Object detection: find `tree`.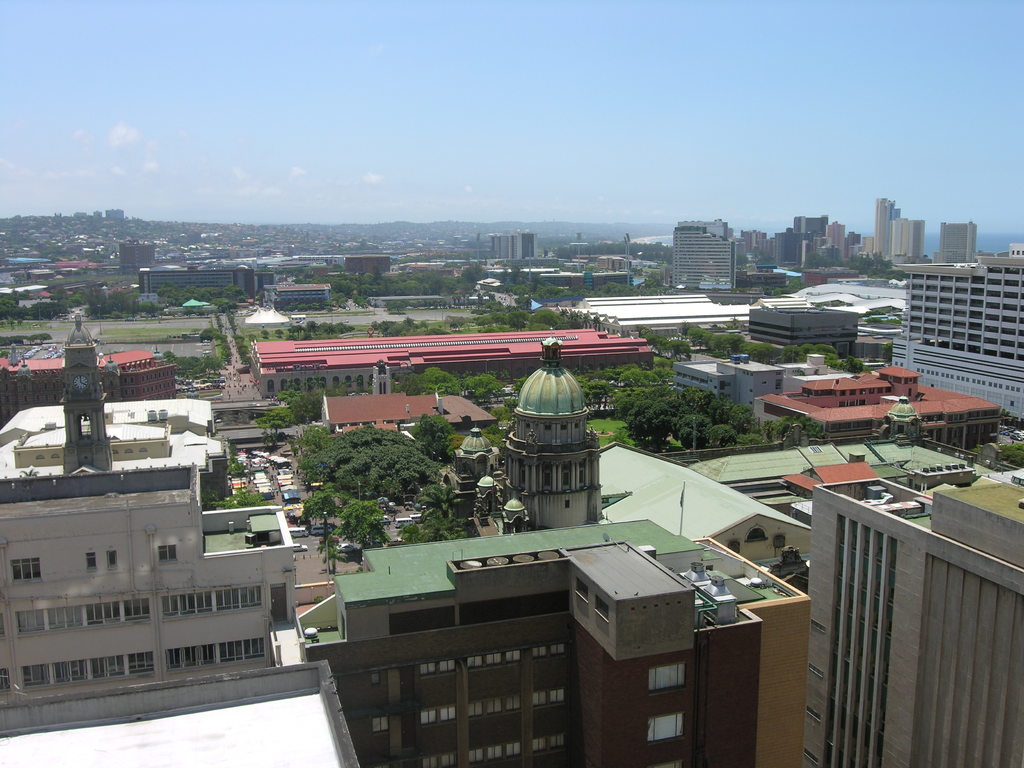
pyautogui.locateOnScreen(206, 484, 266, 511).
